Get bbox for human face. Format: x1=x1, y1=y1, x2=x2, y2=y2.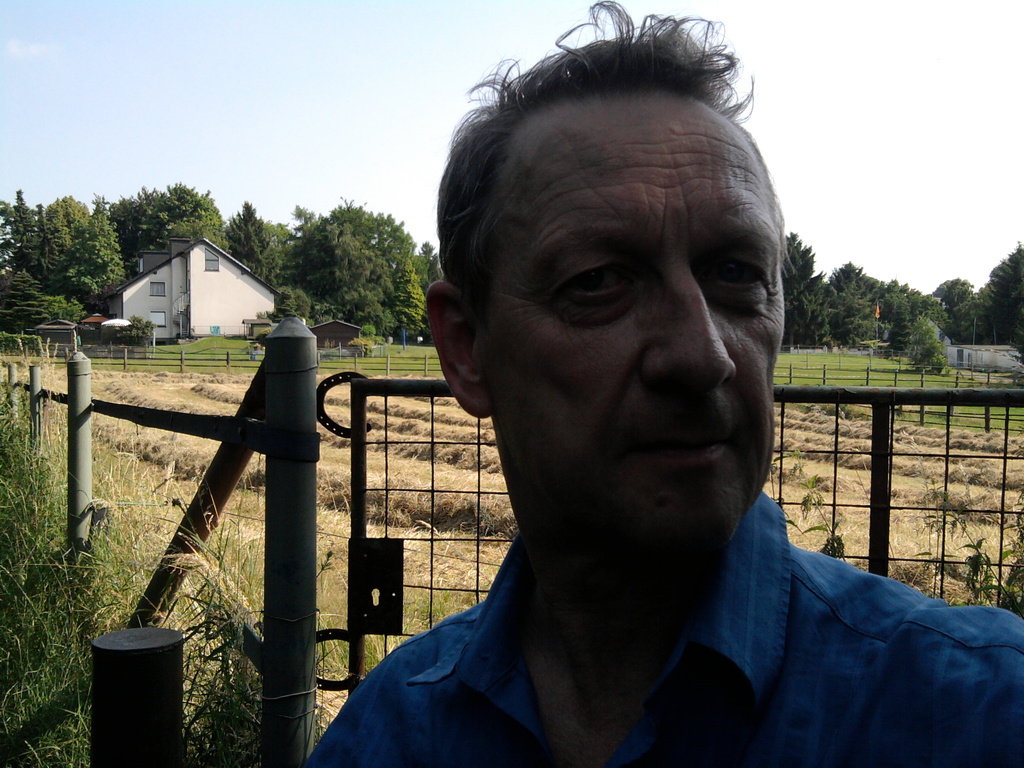
x1=497, y1=88, x2=784, y2=564.
